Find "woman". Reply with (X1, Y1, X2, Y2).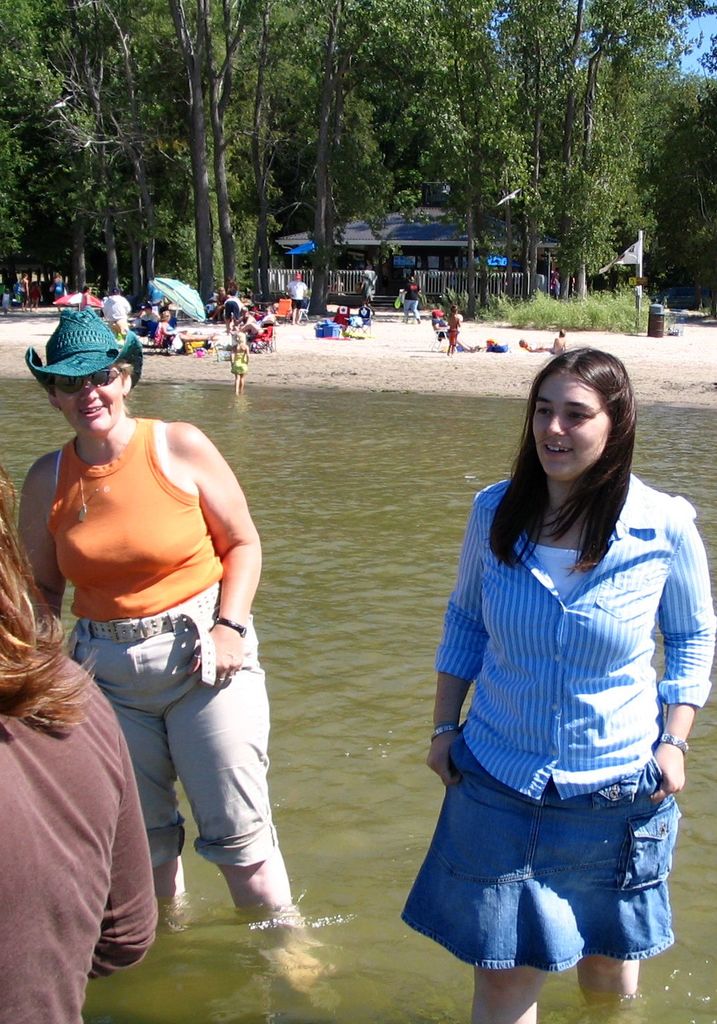
(400, 344, 716, 1023).
